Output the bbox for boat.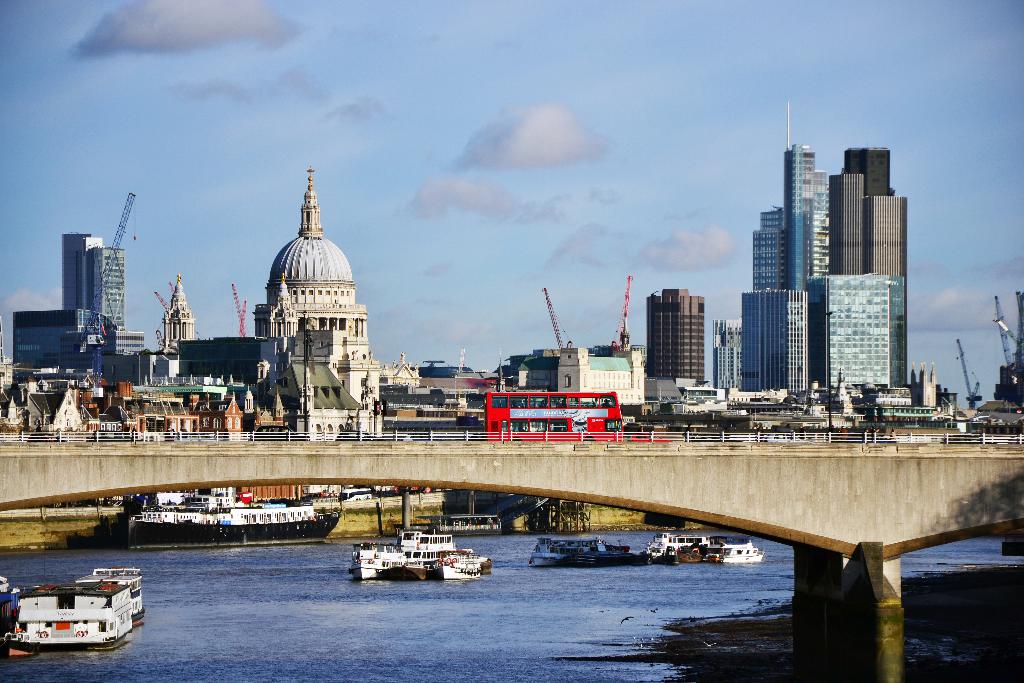
bbox=[703, 538, 770, 566].
